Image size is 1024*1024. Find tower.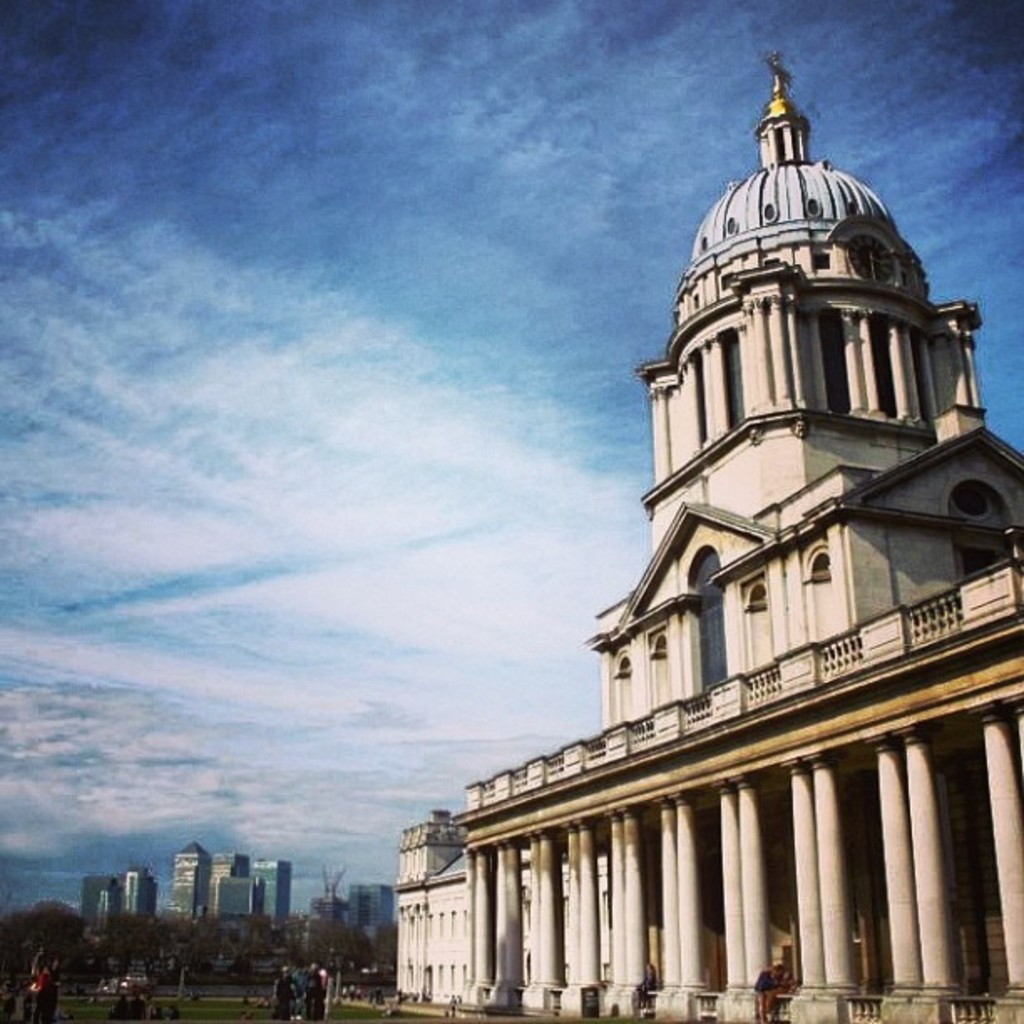
bbox=(254, 855, 284, 919).
